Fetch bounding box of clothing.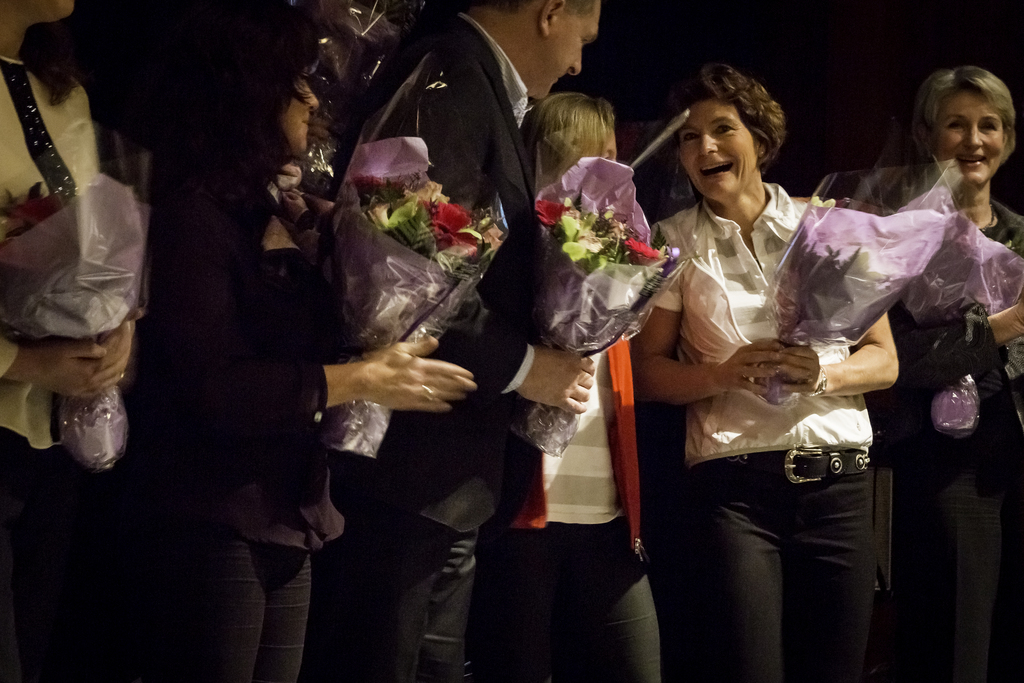
Bbox: bbox(499, 332, 660, 682).
